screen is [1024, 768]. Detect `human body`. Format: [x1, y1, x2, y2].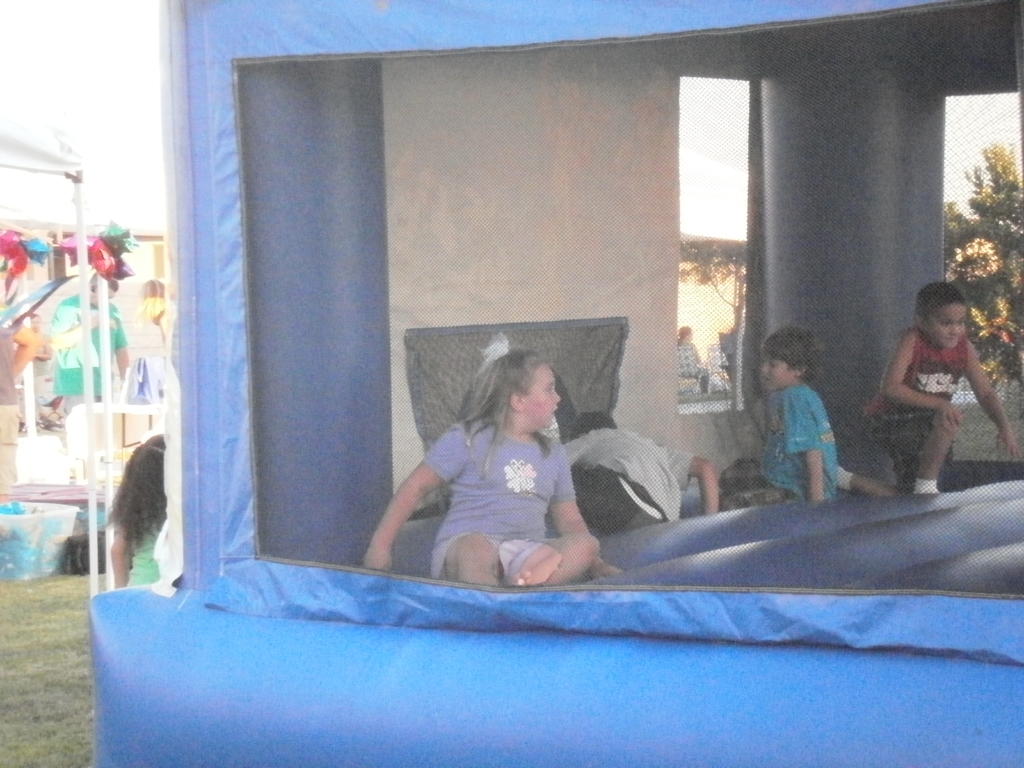
[563, 410, 724, 538].
